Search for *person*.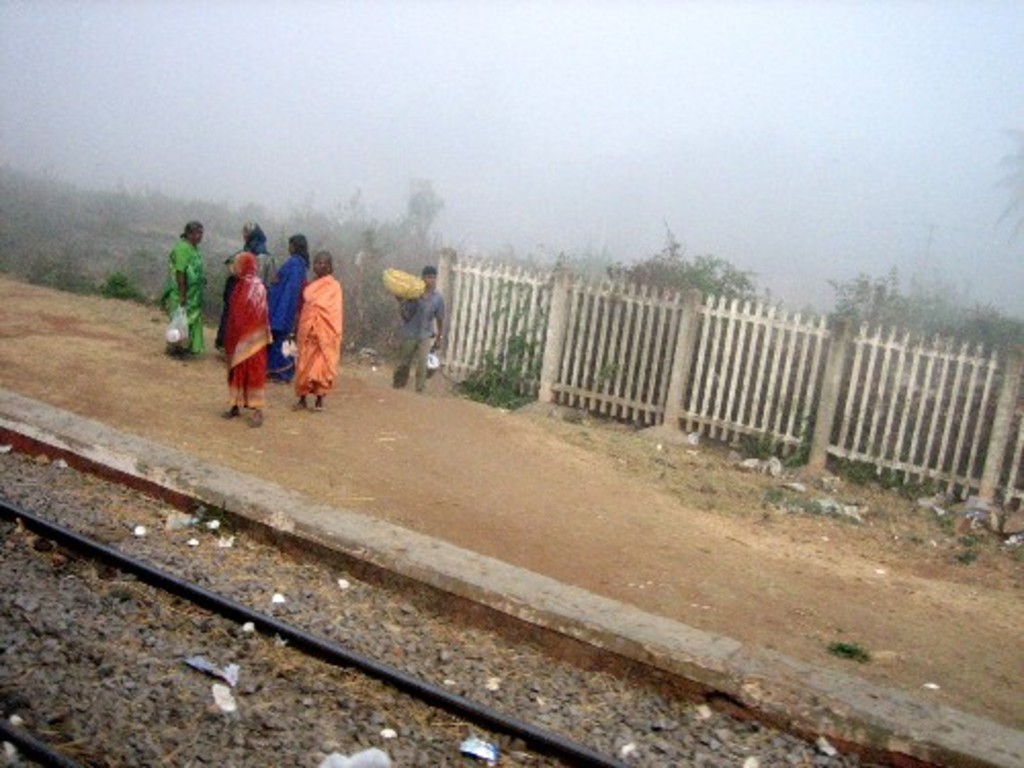
Found at (left=168, top=223, right=225, bottom=399).
